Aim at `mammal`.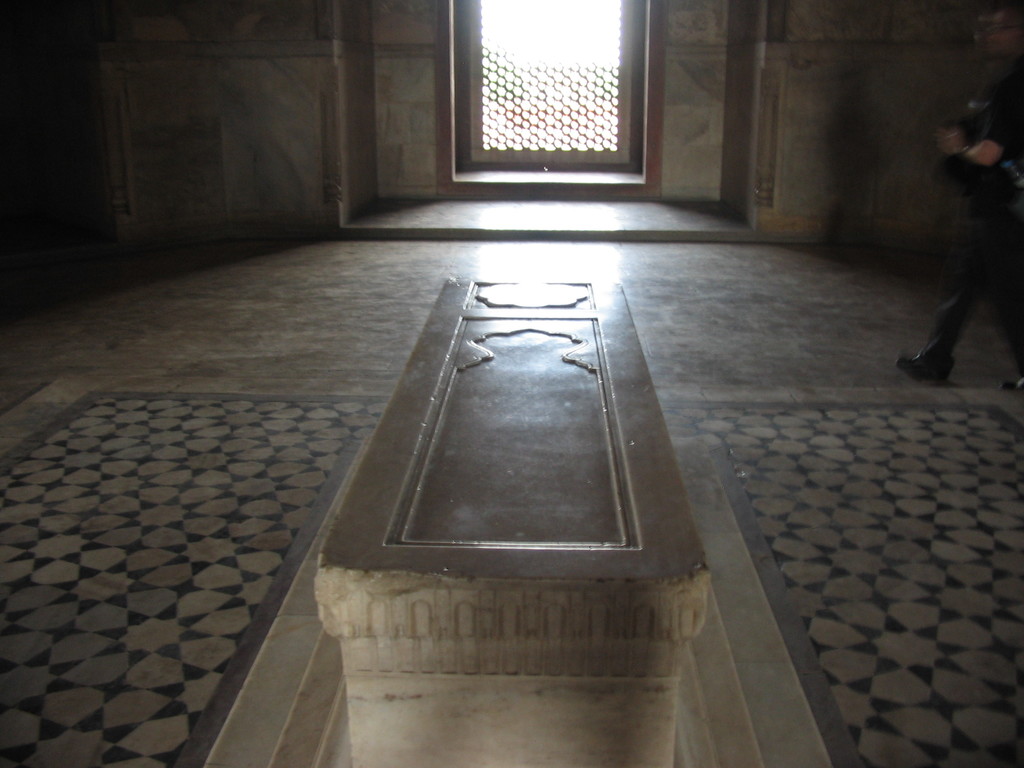
Aimed at pyautogui.locateOnScreen(911, 39, 1023, 382).
